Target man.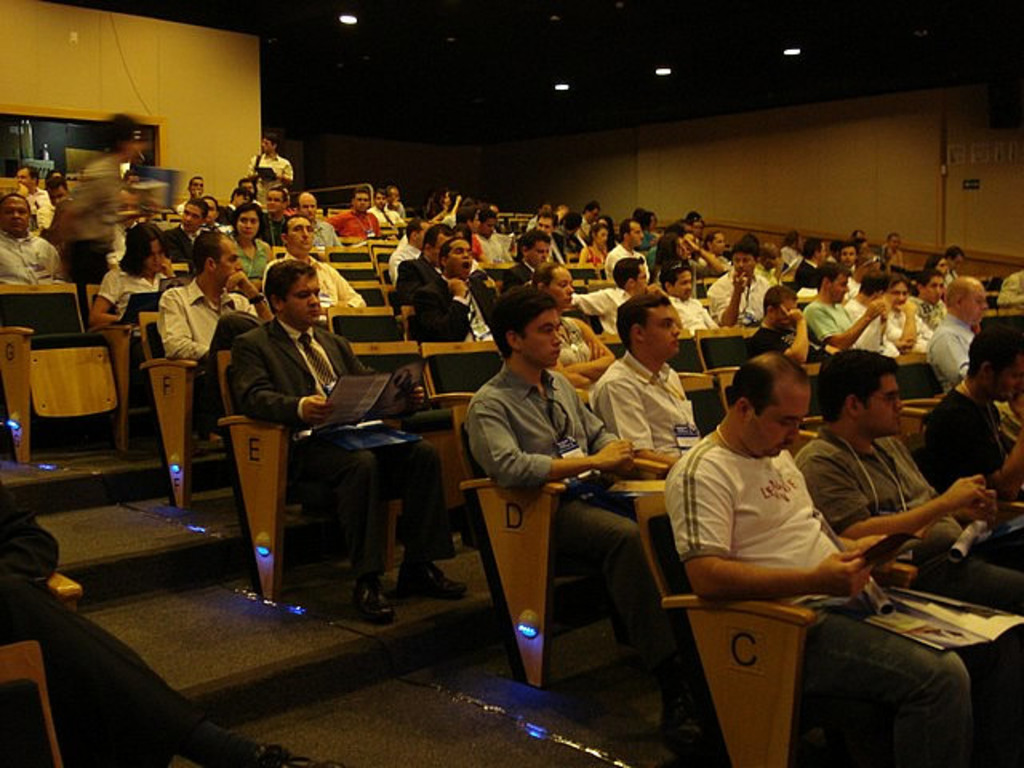
Target region: l=926, t=277, r=995, b=392.
